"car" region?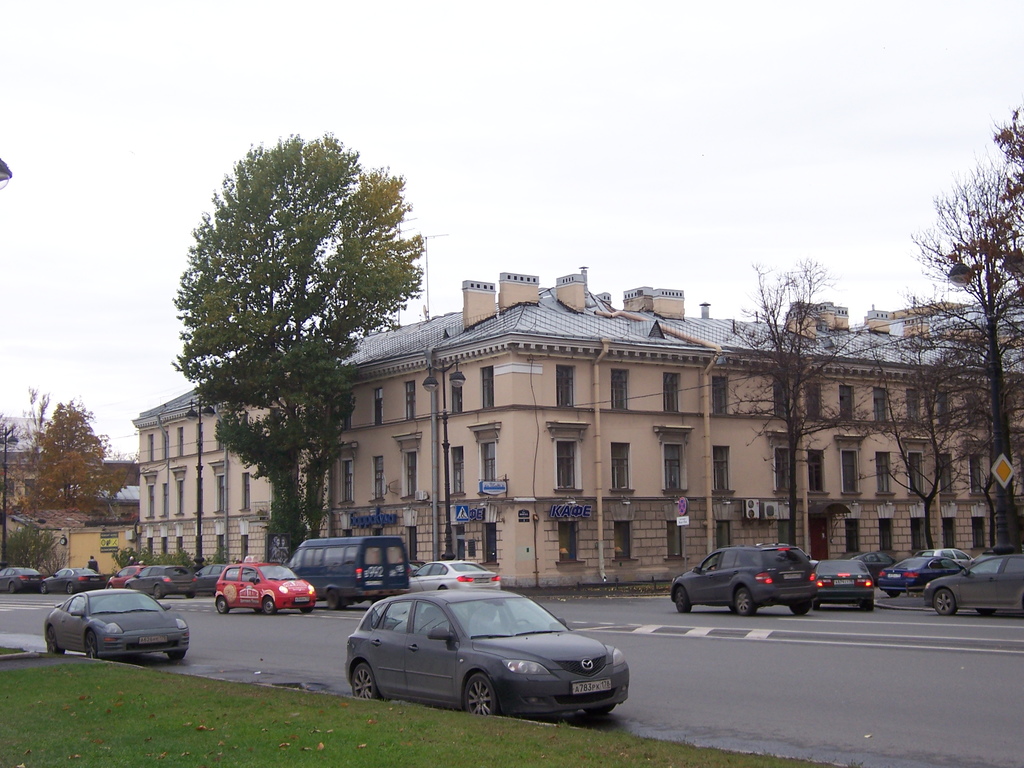
(x1=45, y1=584, x2=190, y2=654)
